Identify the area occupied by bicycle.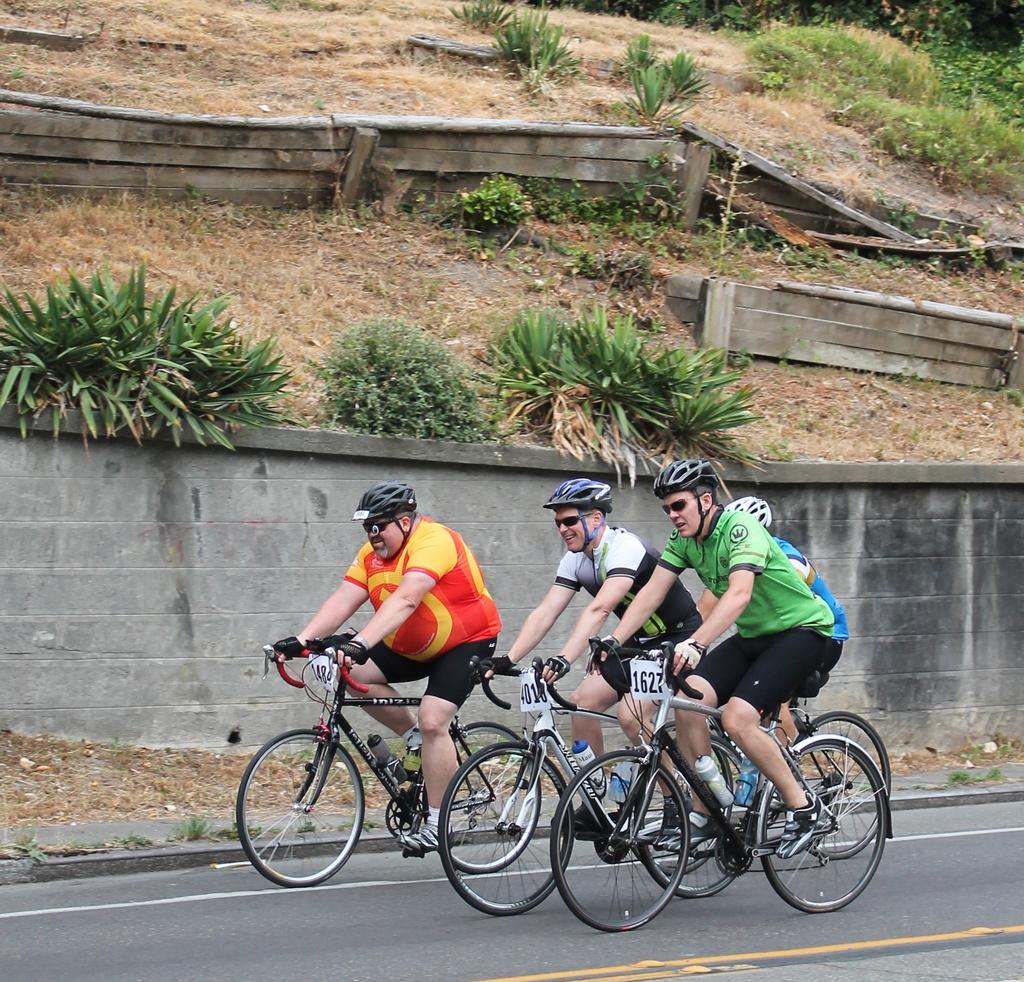
Area: 633,682,896,899.
